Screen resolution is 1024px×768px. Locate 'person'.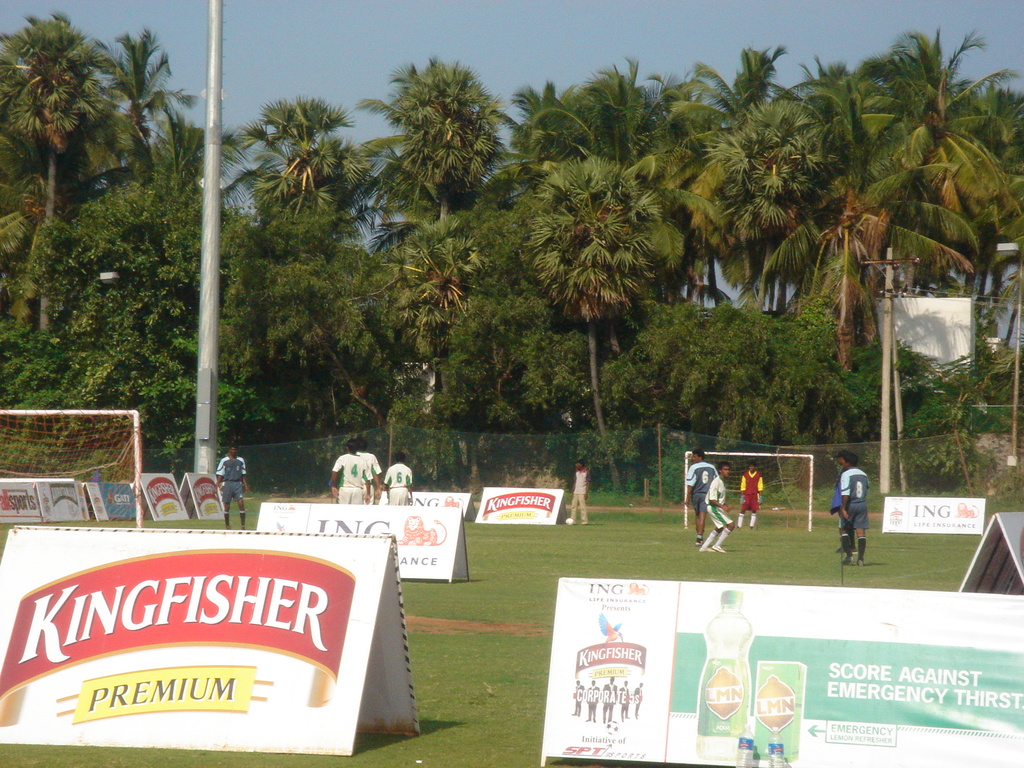
left=216, top=446, right=252, bottom=531.
